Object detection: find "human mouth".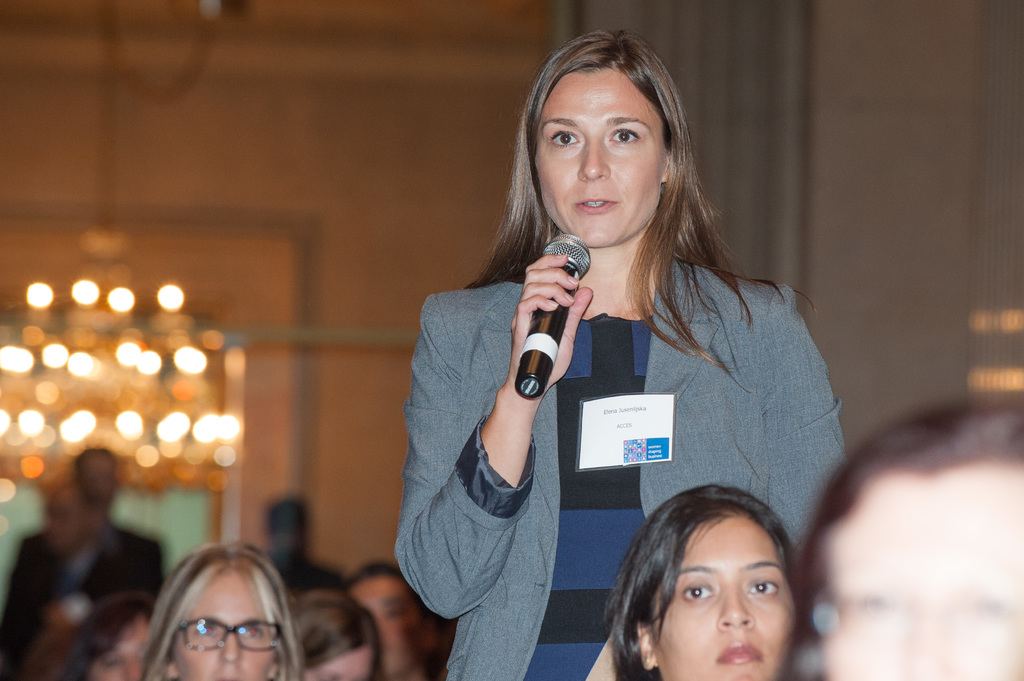
select_region(575, 198, 618, 212).
